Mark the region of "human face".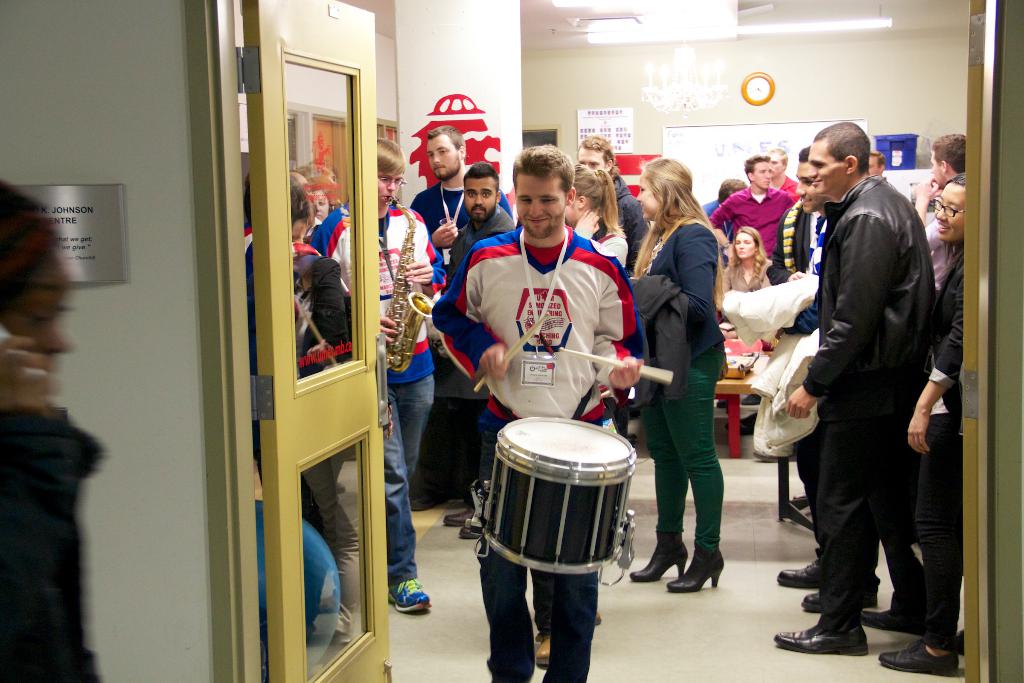
Region: locate(378, 174, 403, 202).
